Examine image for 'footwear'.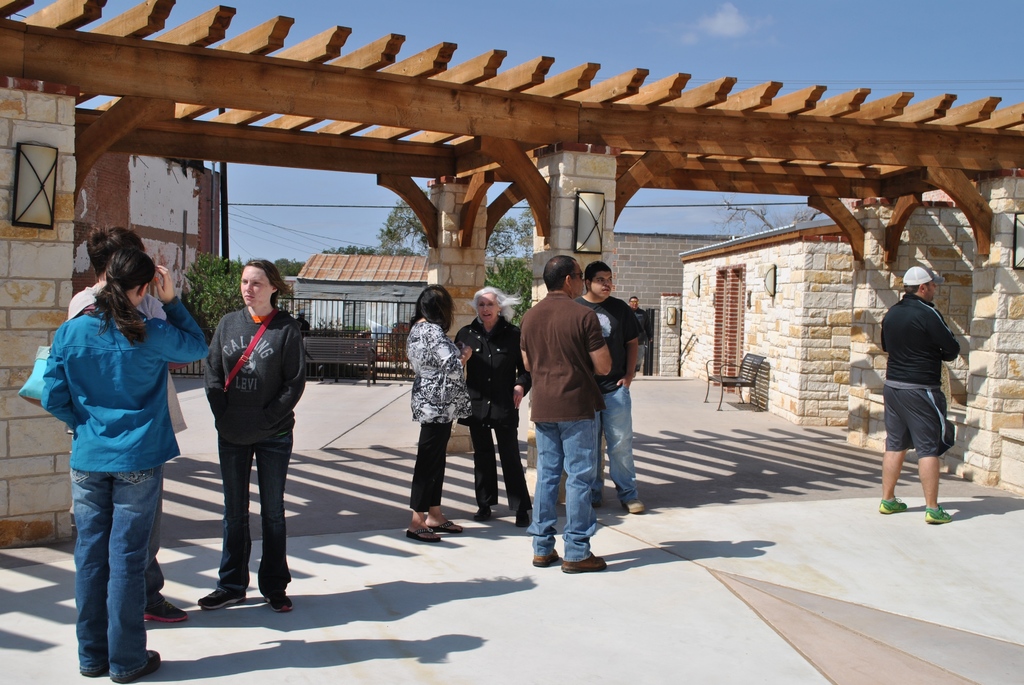
Examination result: <box>924,506,954,524</box>.
